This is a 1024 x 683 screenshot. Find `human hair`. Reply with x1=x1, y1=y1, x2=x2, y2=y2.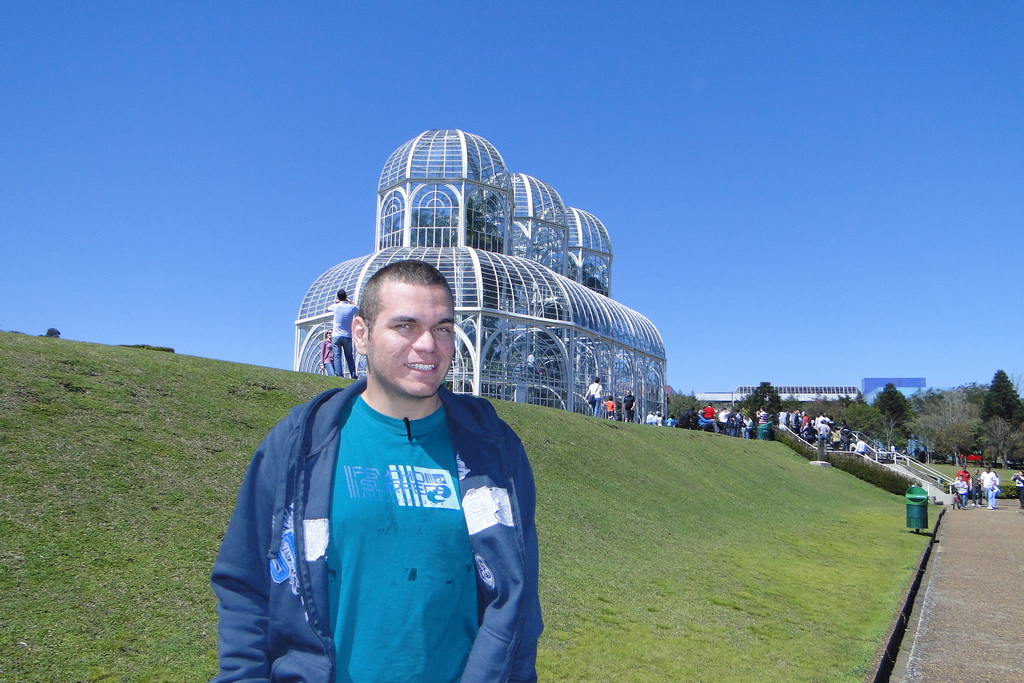
x1=358, y1=258, x2=455, y2=338.
